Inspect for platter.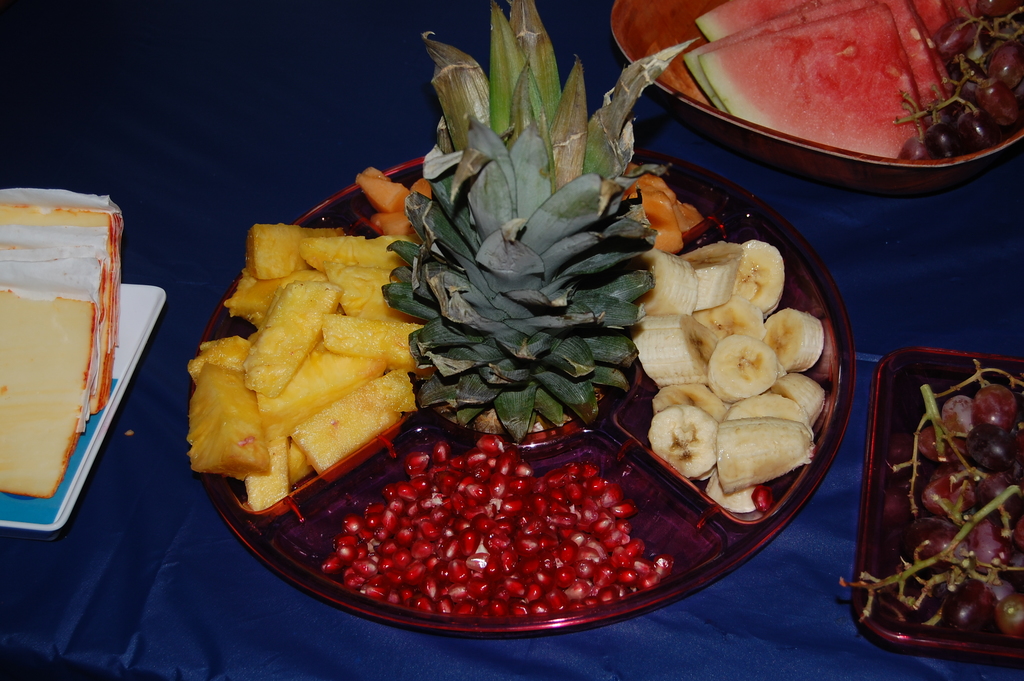
Inspection: 850,349,1023,667.
